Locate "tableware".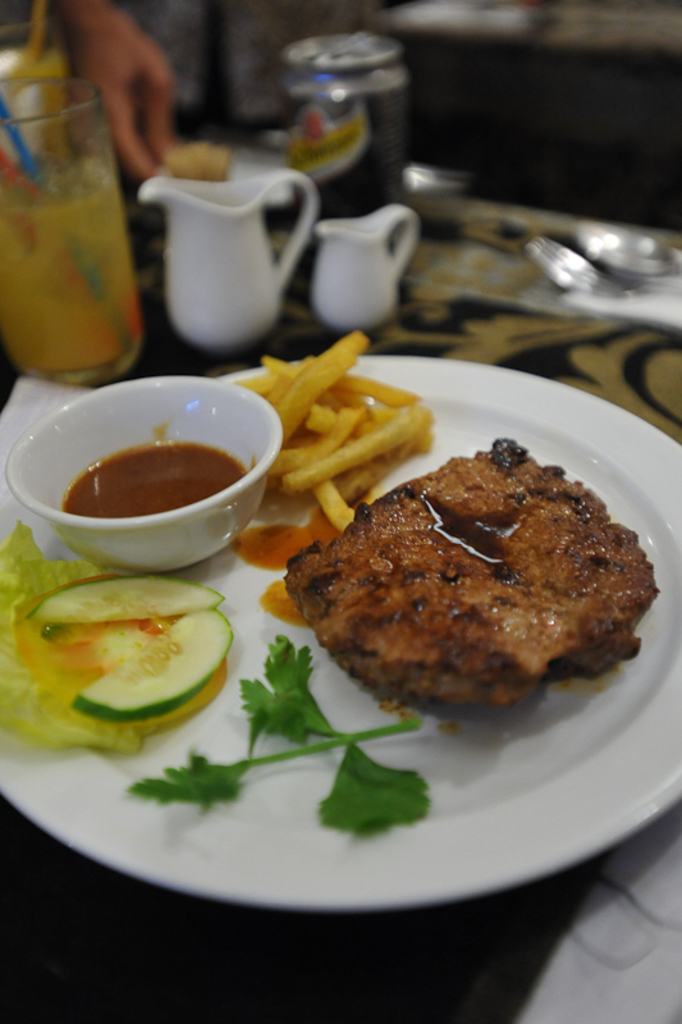
Bounding box: 399,159,471,200.
